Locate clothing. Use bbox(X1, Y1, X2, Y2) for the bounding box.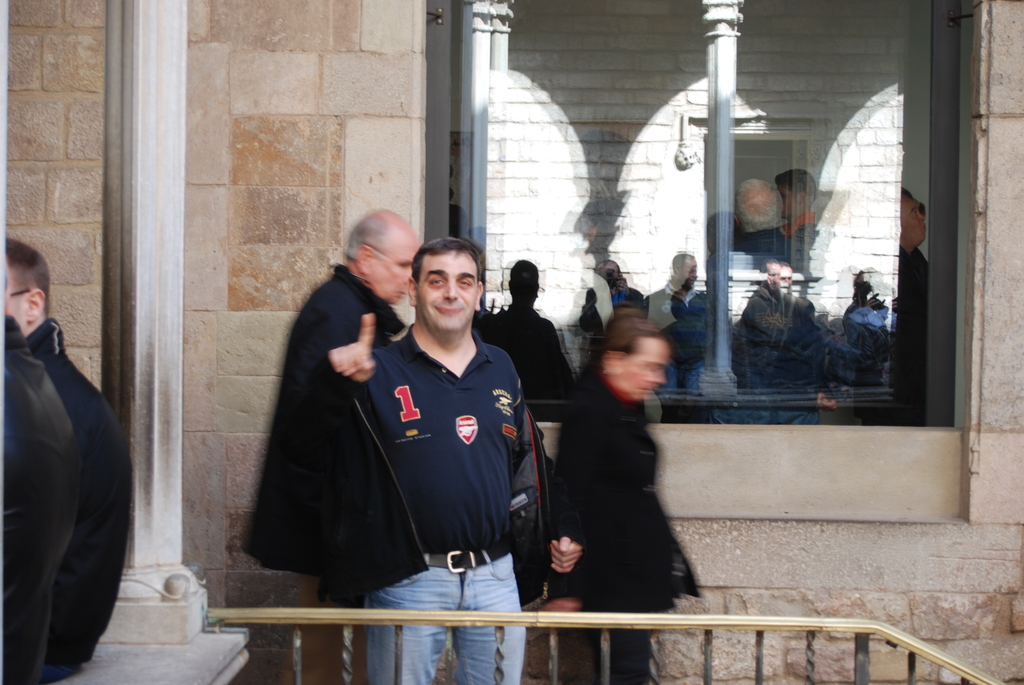
bbox(23, 317, 127, 683).
